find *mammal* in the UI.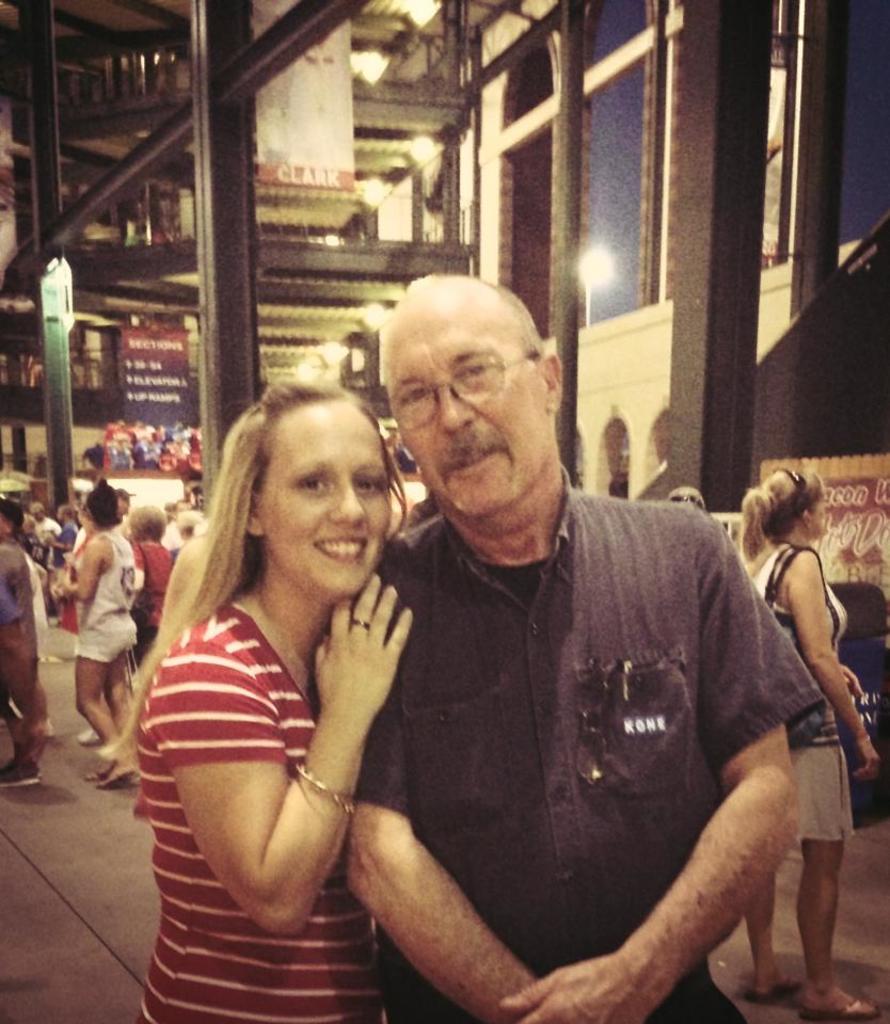
UI element at <box>740,470,881,1023</box>.
